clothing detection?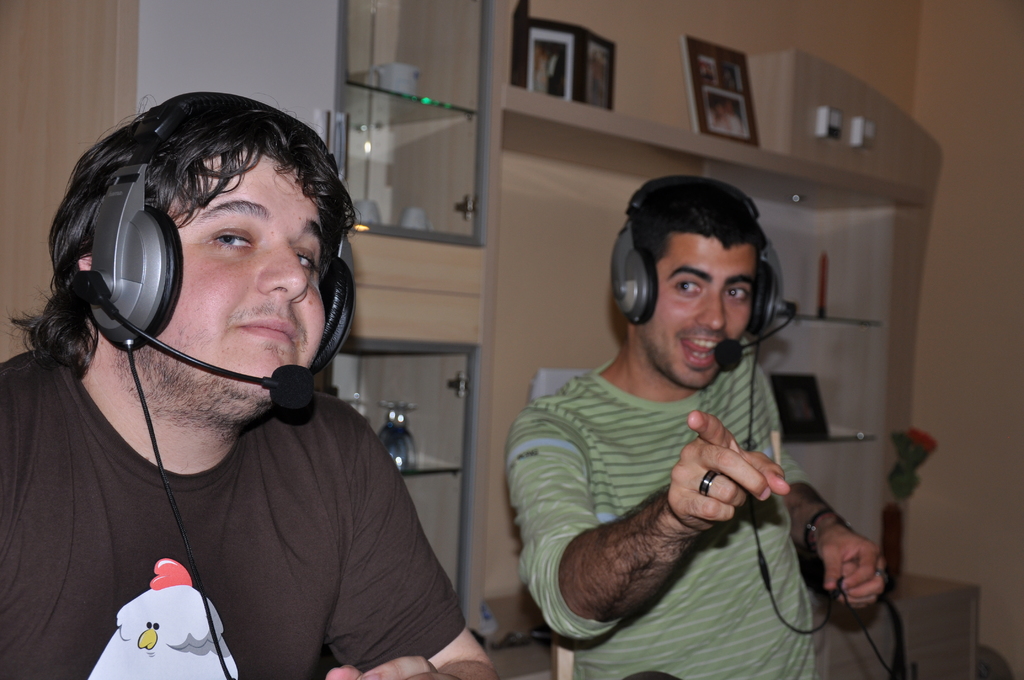
[left=502, top=336, right=819, bottom=679]
